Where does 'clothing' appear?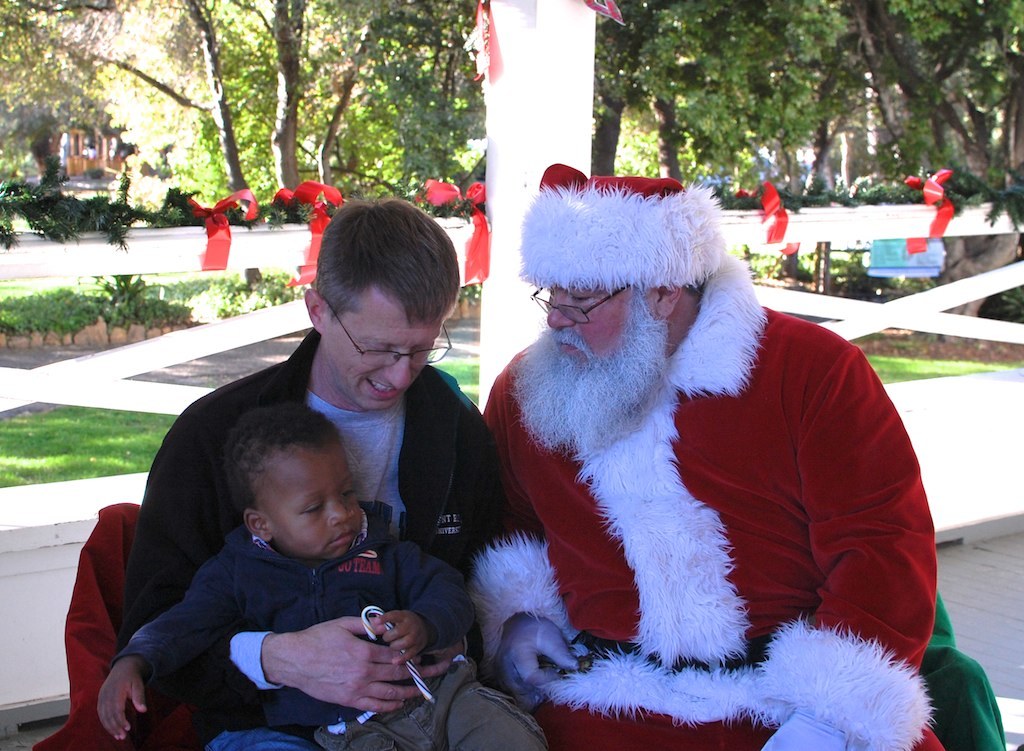
Appears at 118:524:545:750.
